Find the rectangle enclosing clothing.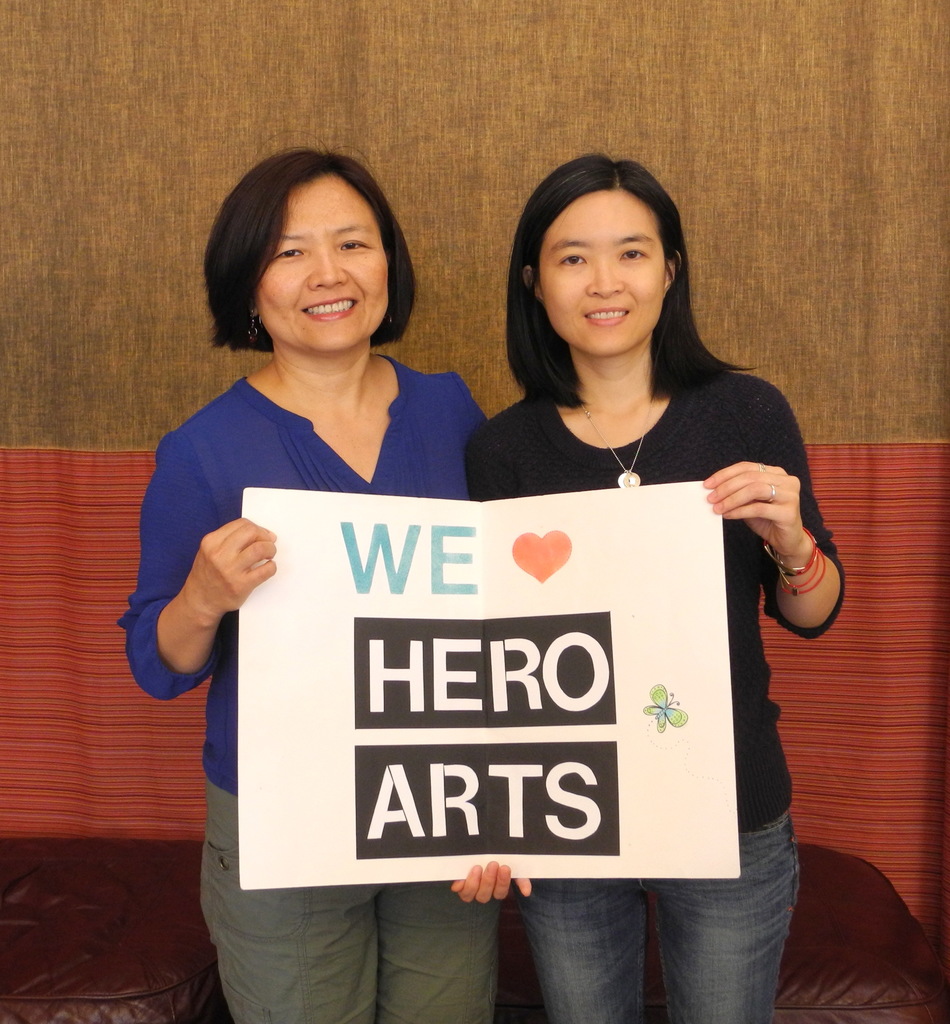
box(463, 363, 842, 1023).
